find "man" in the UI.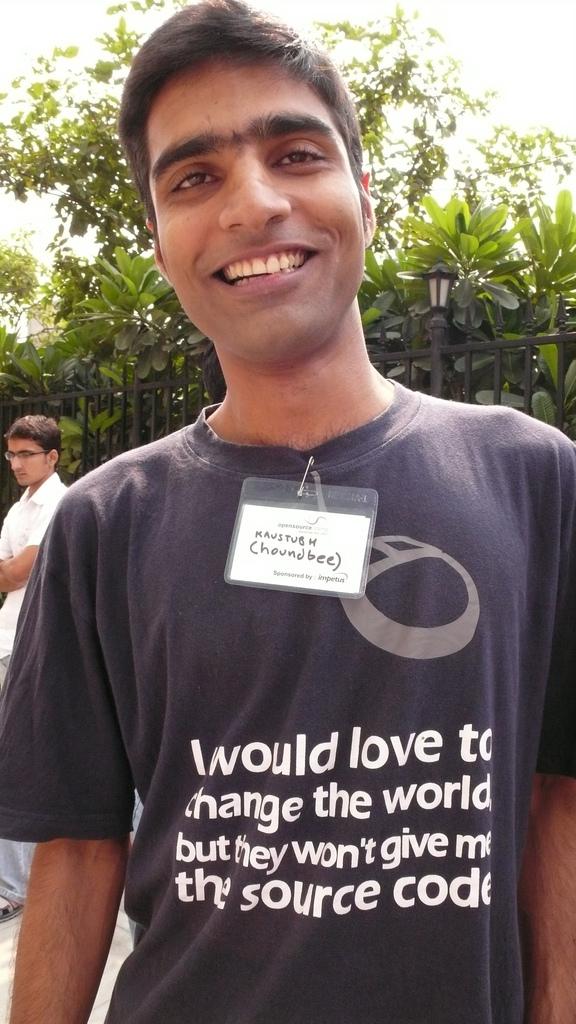
UI element at Rect(0, 412, 73, 923).
